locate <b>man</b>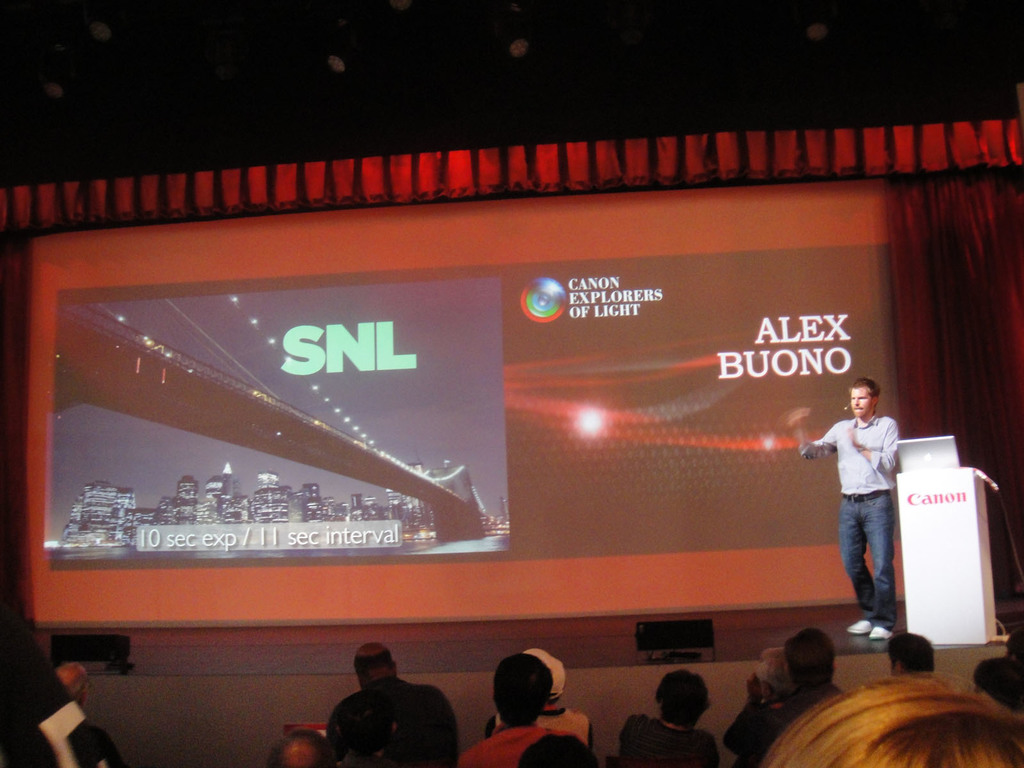
317,664,444,762
